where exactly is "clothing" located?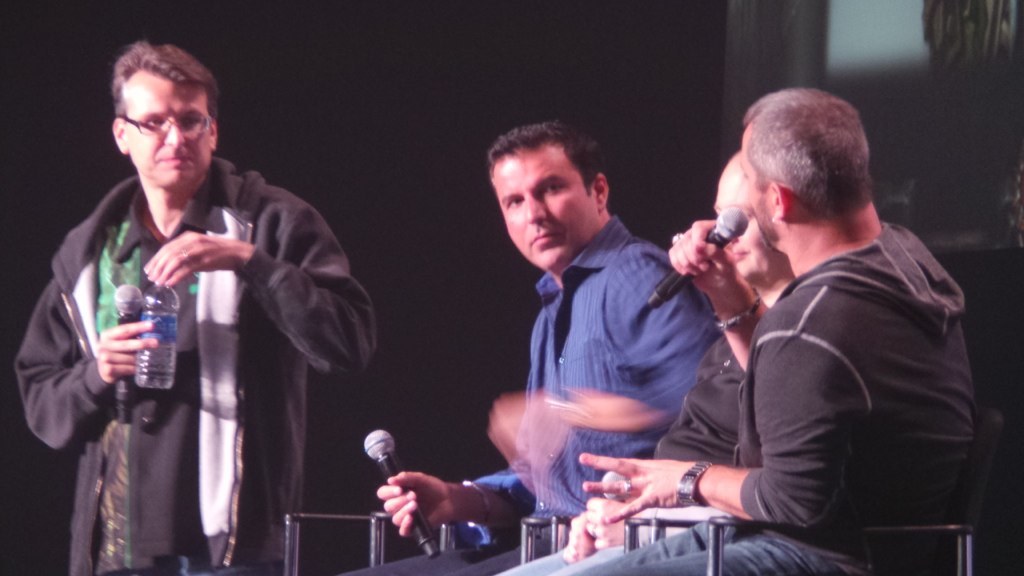
Its bounding box is 351, 215, 717, 575.
